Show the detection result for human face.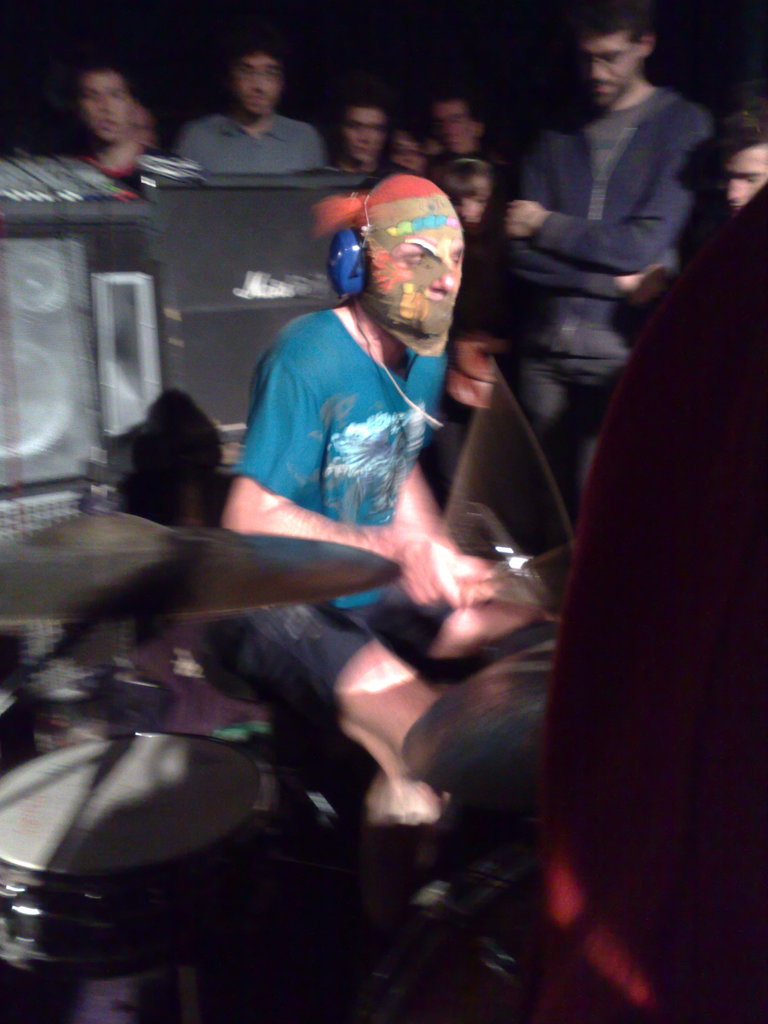
<box>581,38,639,99</box>.
